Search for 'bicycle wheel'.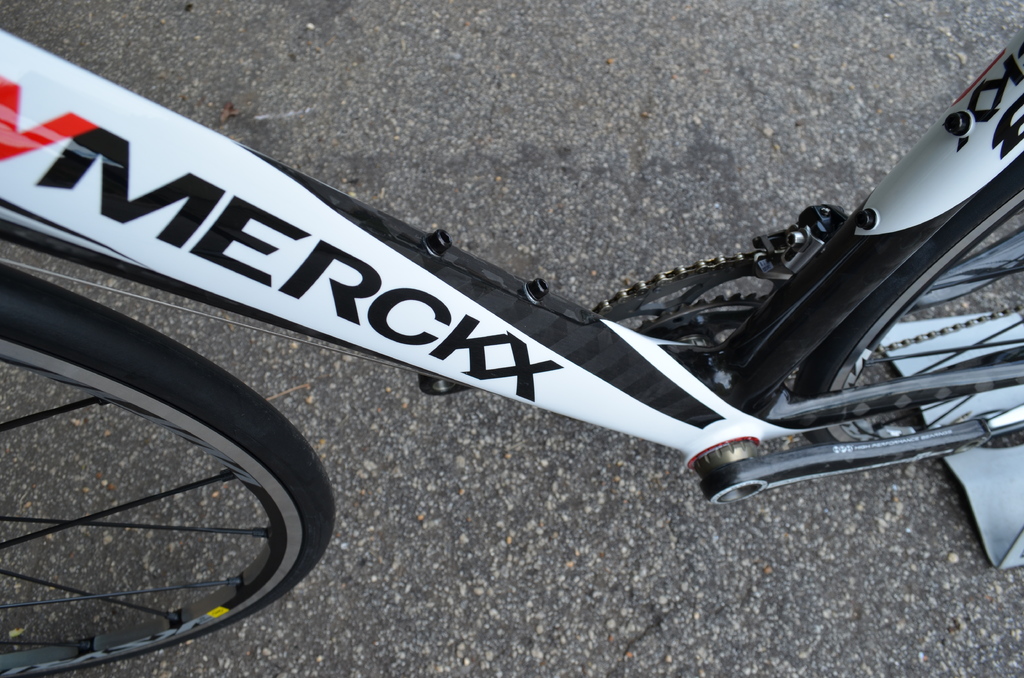
Found at 0, 261, 338, 677.
